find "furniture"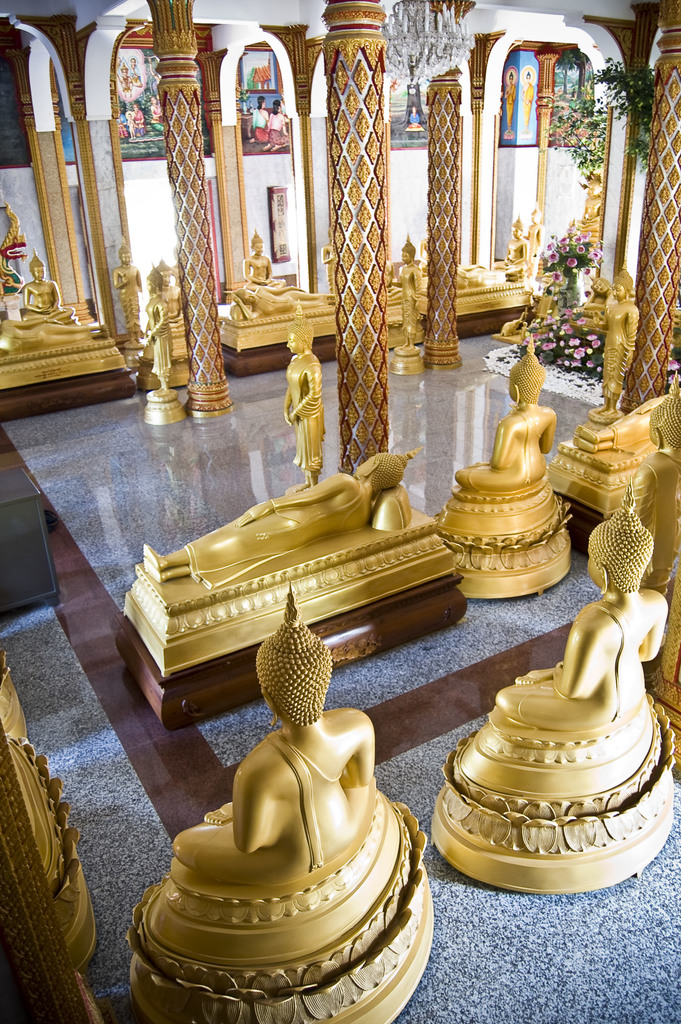
216/298/337/377
